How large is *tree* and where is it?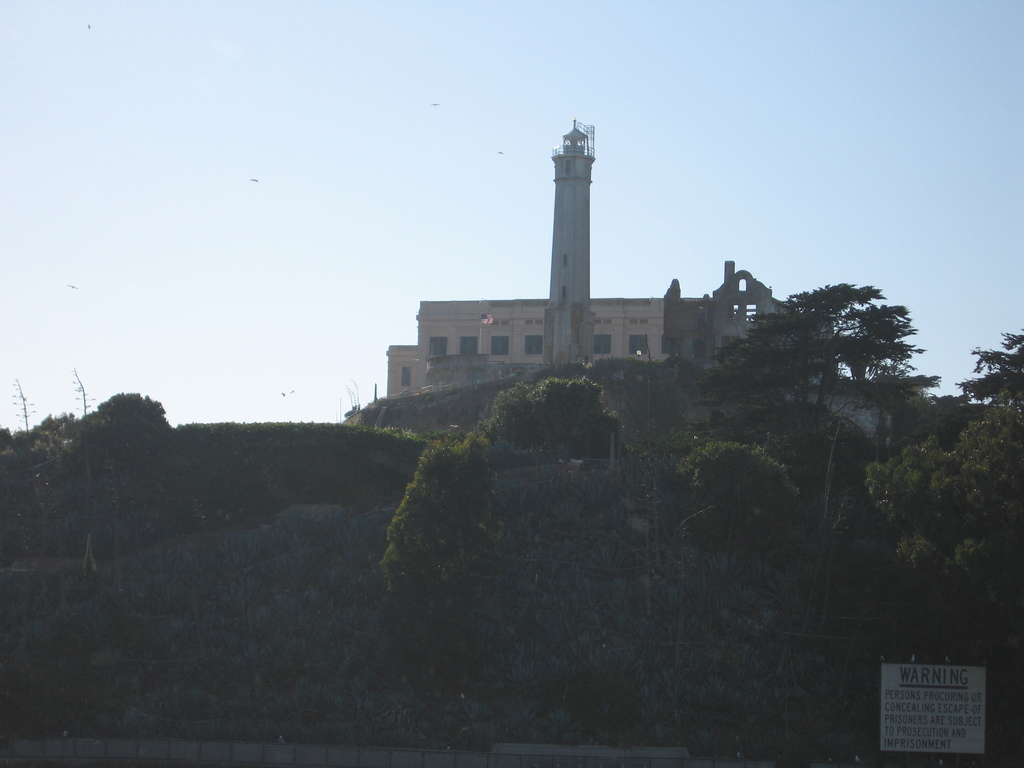
Bounding box: {"left": 728, "top": 264, "right": 942, "bottom": 414}.
